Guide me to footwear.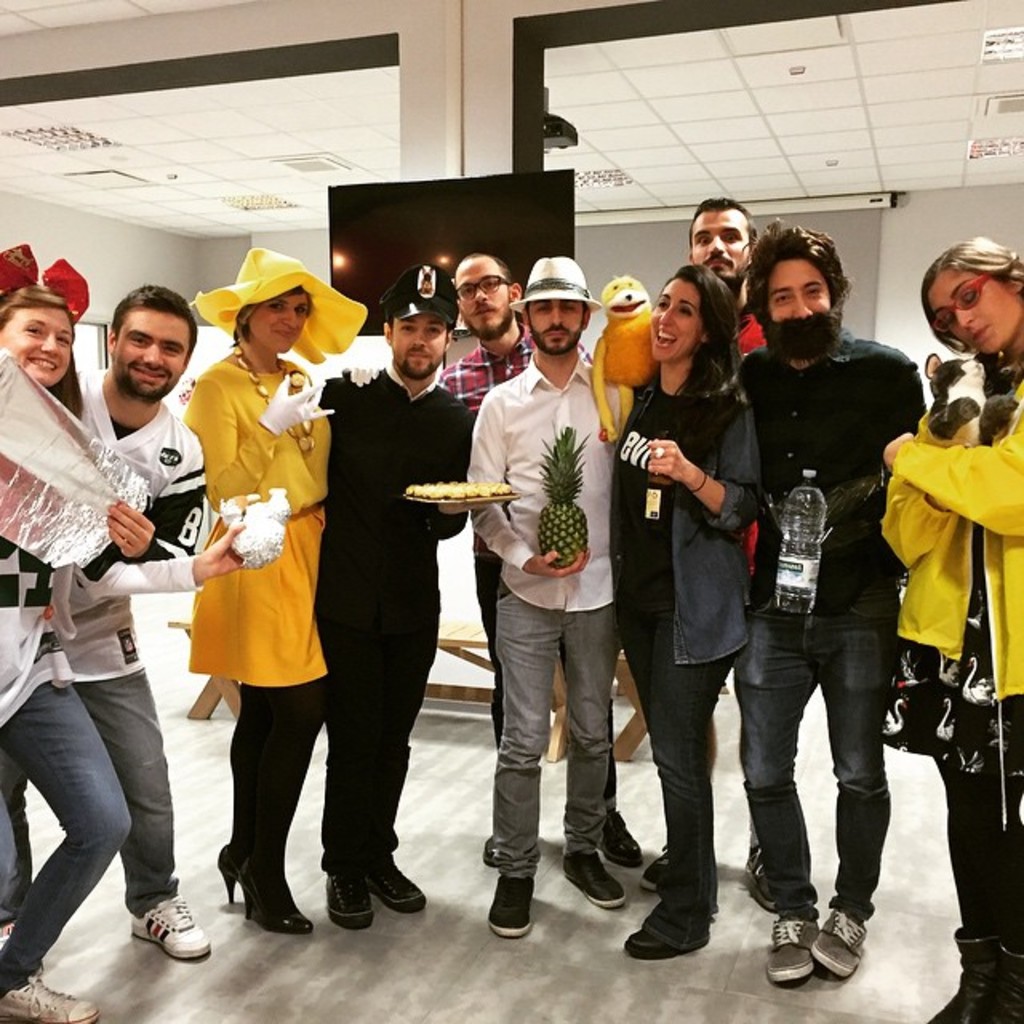
Guidance: box(626, 920, 714, 962).
